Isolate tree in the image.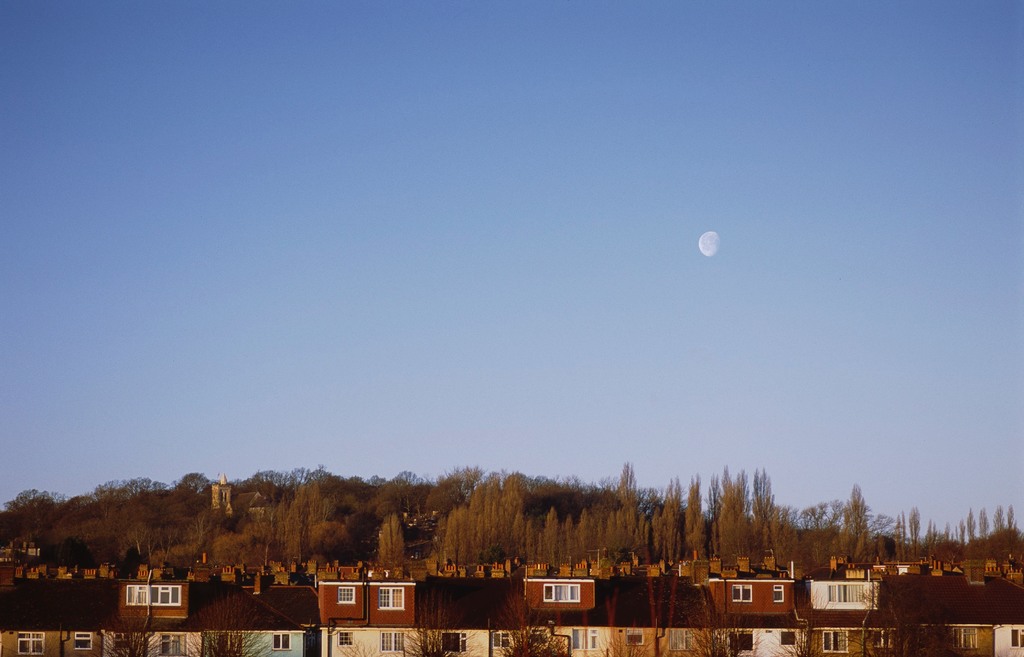
Isolated region: bbox=(177, 613, 280, 656).
